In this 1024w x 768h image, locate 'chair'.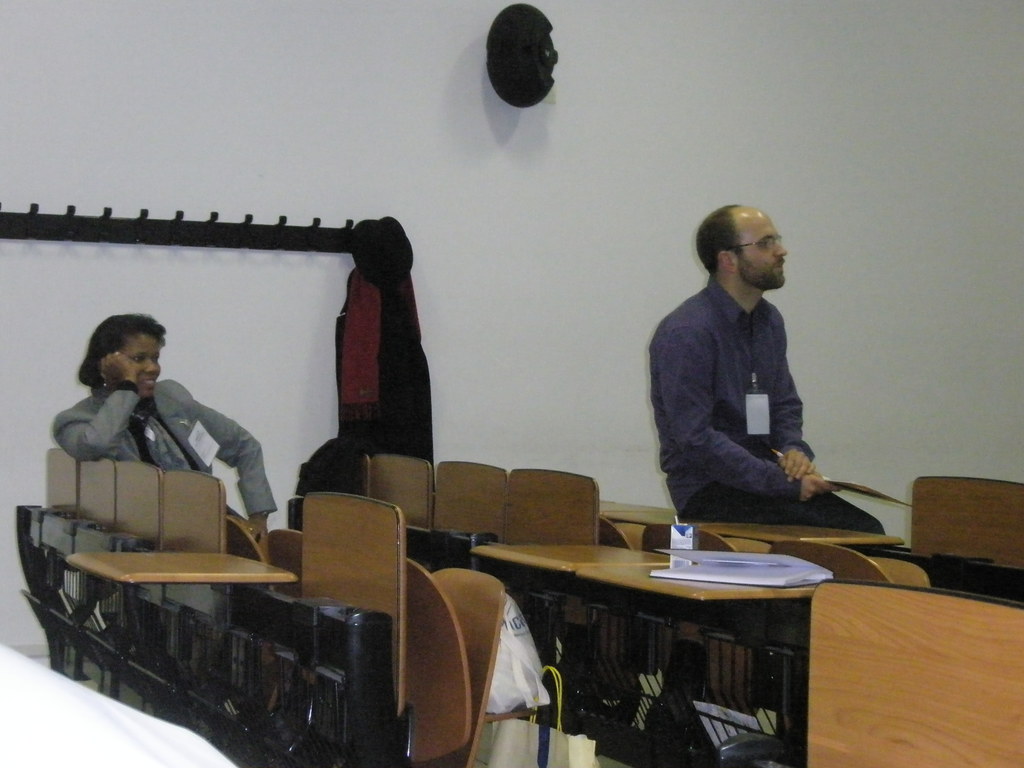
Bounding box: 156 470 273 767.
